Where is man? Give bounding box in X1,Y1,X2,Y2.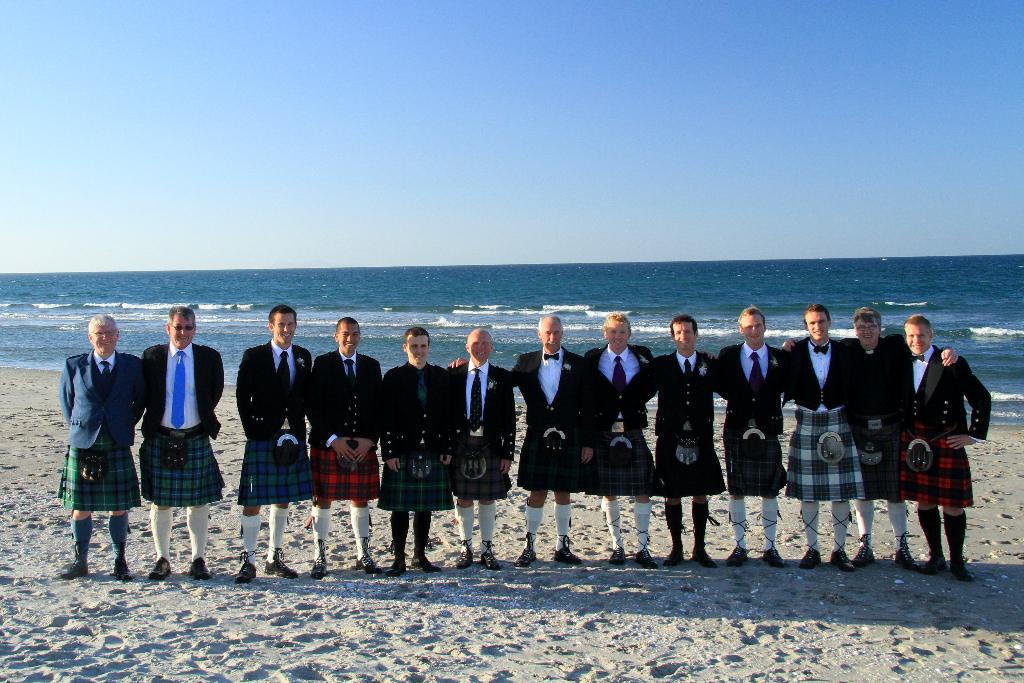
780,307,849,578.
